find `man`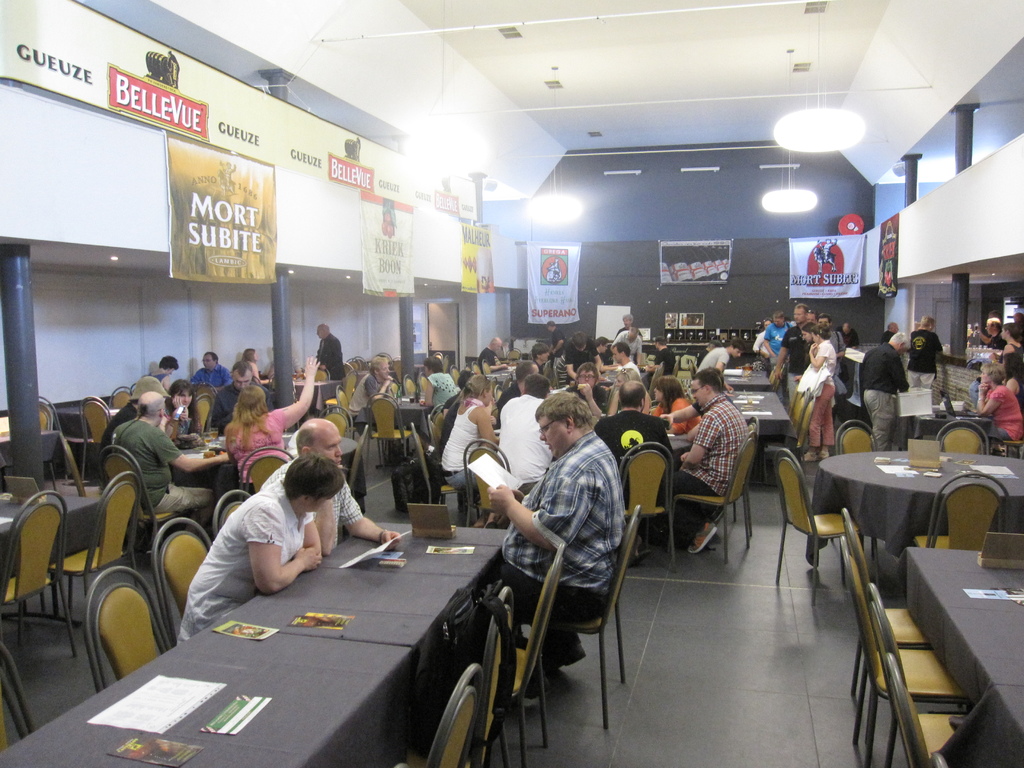
locate(541, 317, 566, 358)
